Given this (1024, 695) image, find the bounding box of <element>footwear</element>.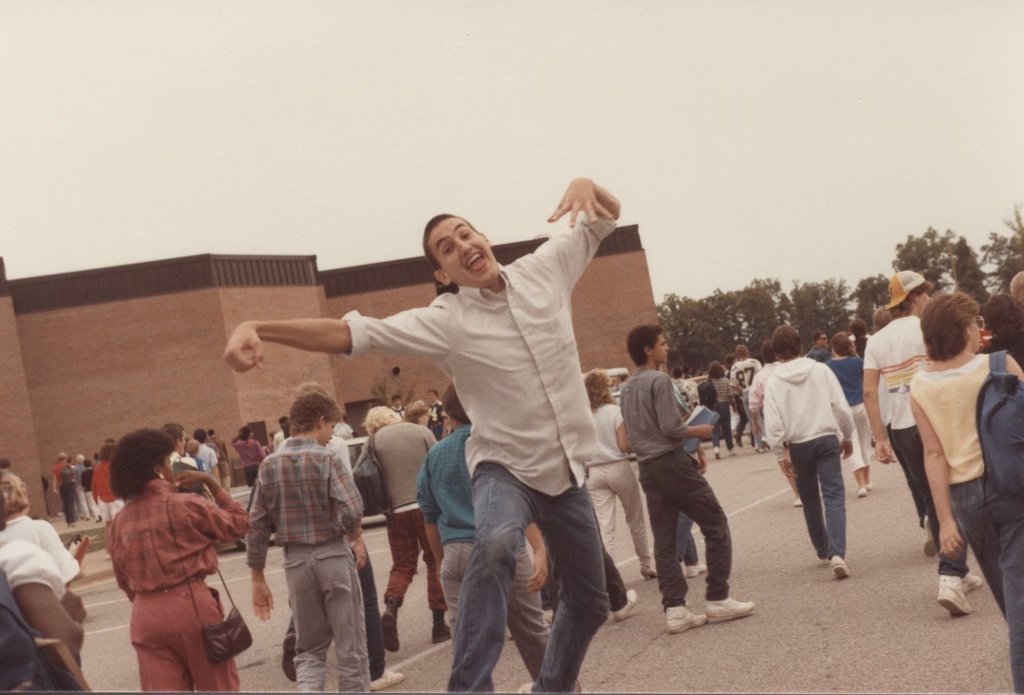
region(380, 599, 399, 652).
